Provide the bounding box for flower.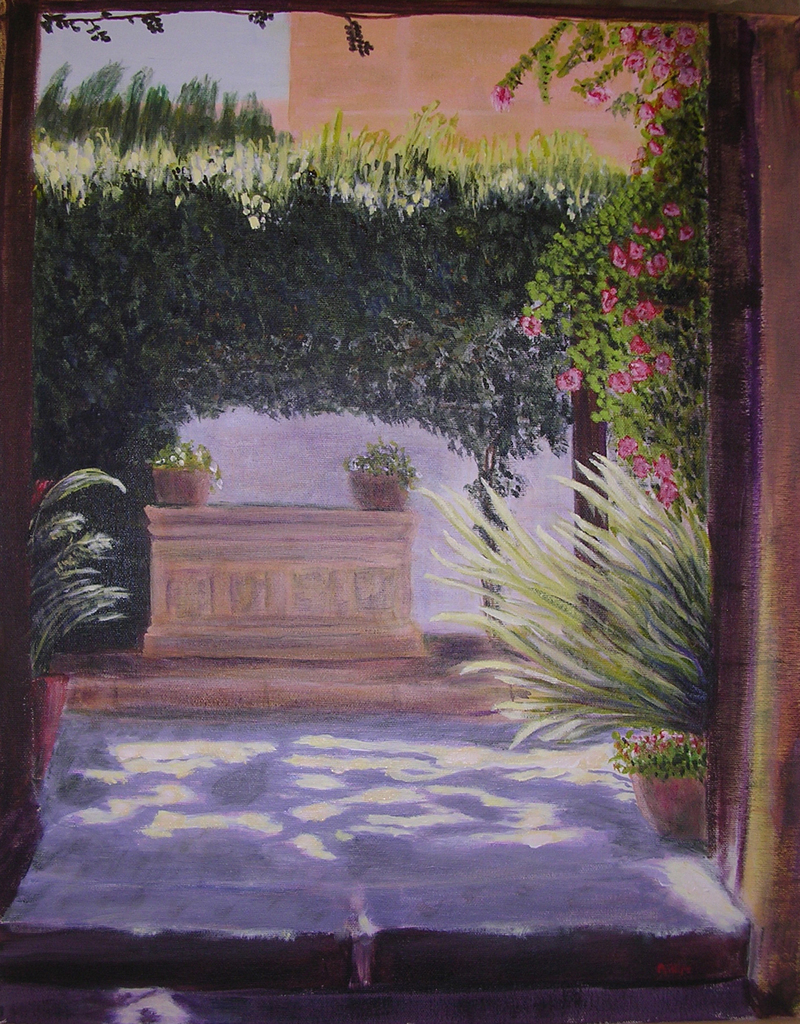
648:451:675:477.
